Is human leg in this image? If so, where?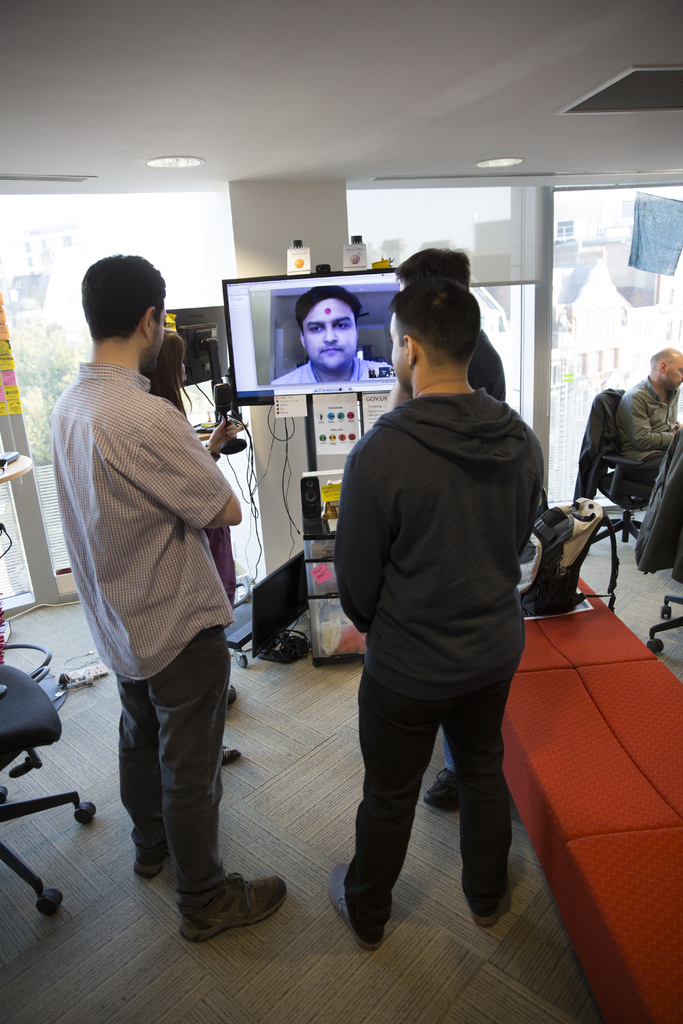
Yes, at 325/662/448/951.
